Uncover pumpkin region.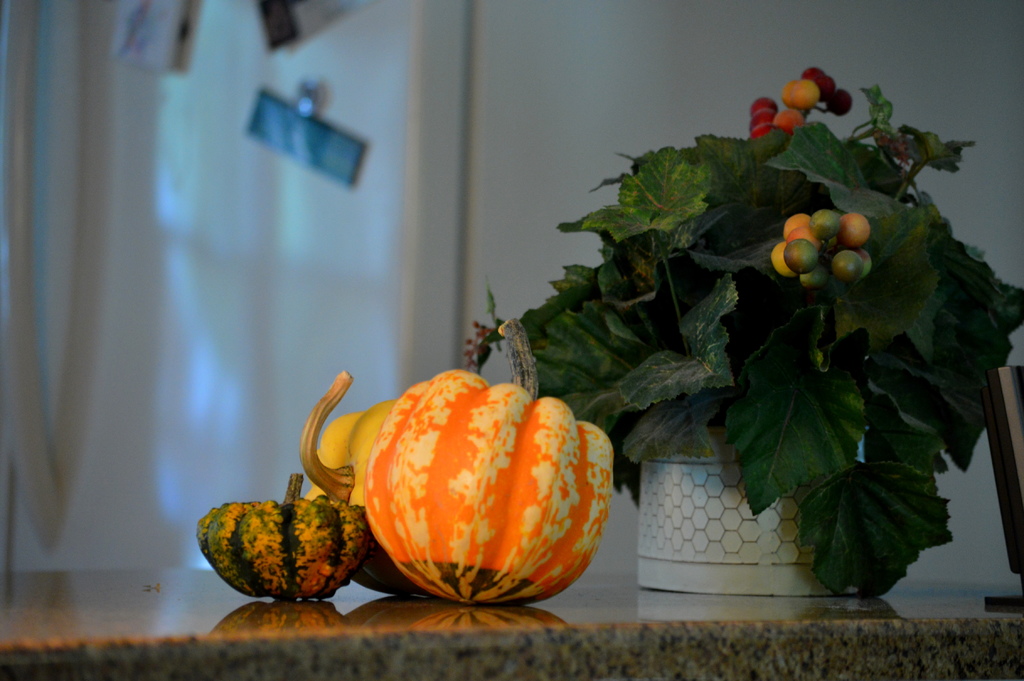
Uncovered: (193, 477, 371, 607).
